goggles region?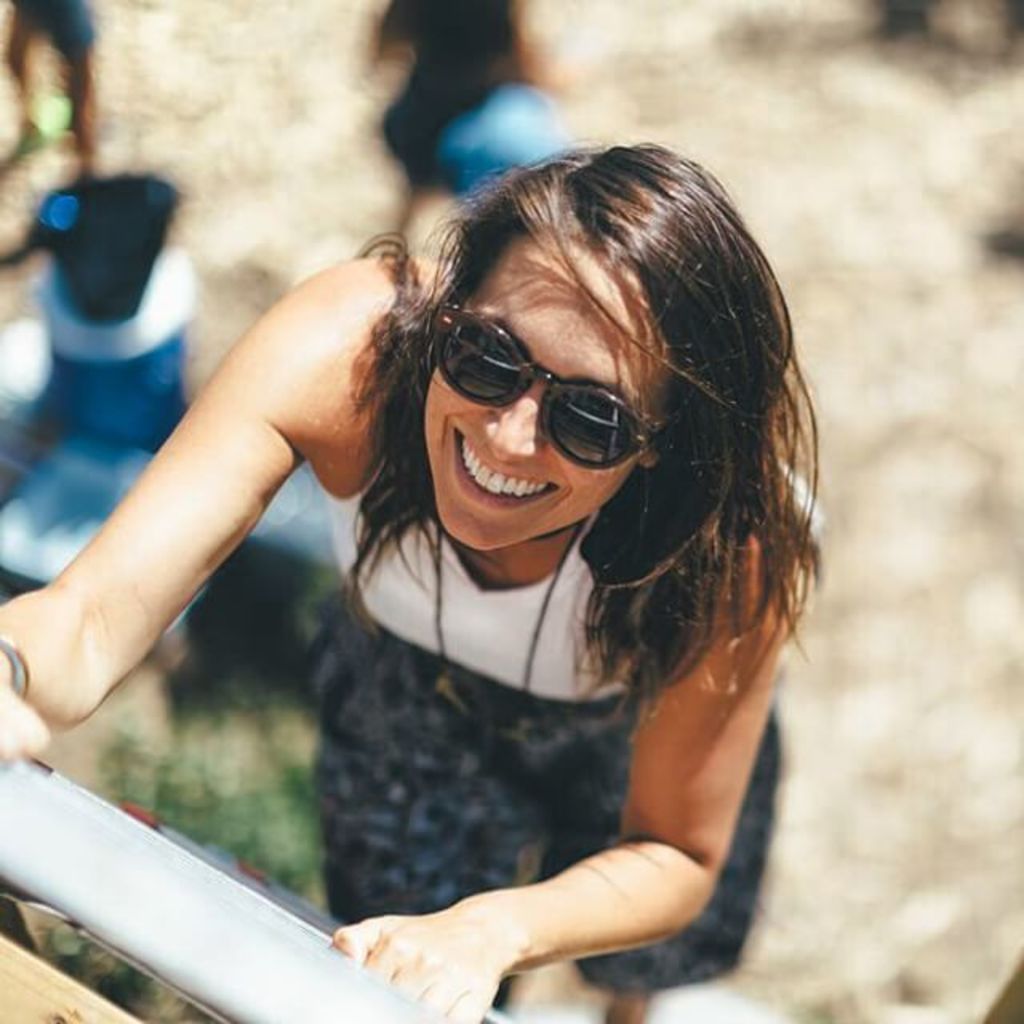
x1=416, y1=309, x2=686, y2=461
